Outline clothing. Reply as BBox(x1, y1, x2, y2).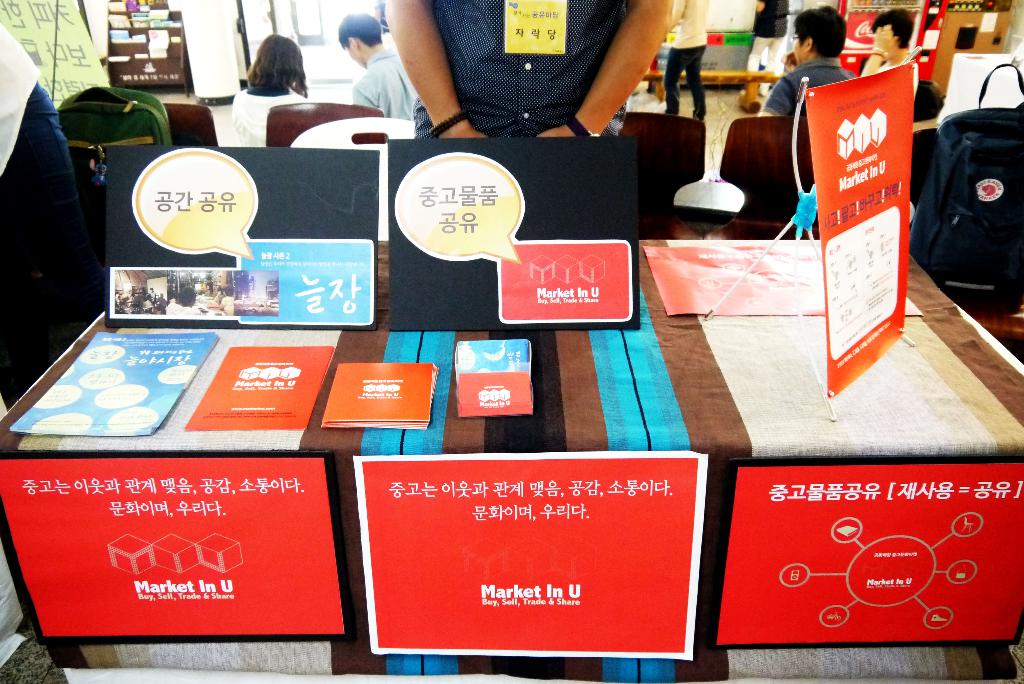
BBox(428, 0, 641, 136).
